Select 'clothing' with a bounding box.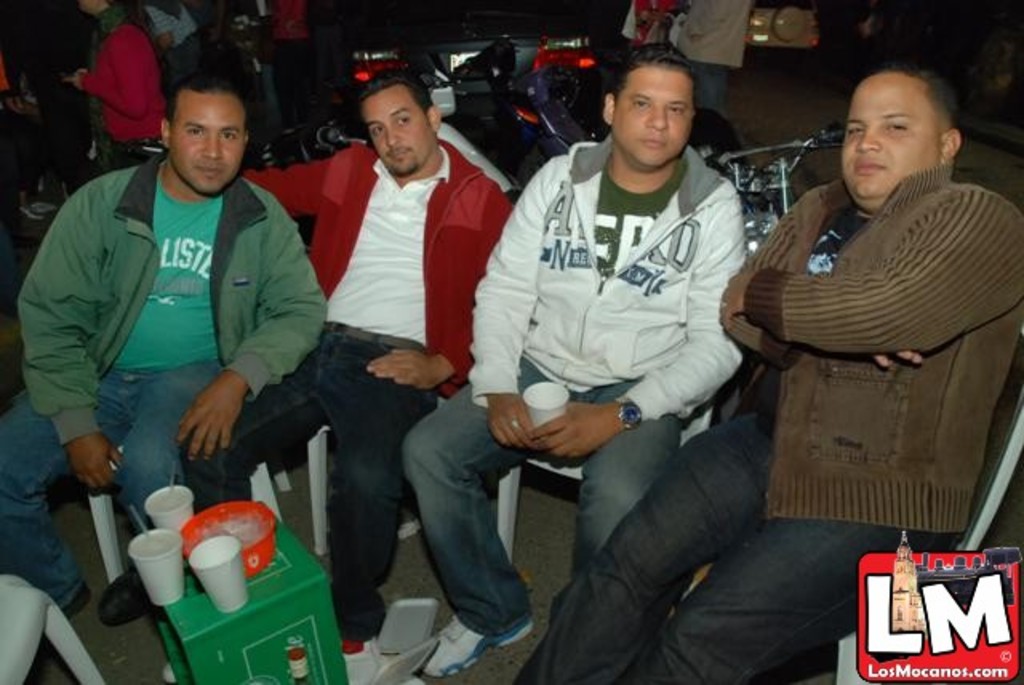
<region>394, 130, 749, 634</region>.
